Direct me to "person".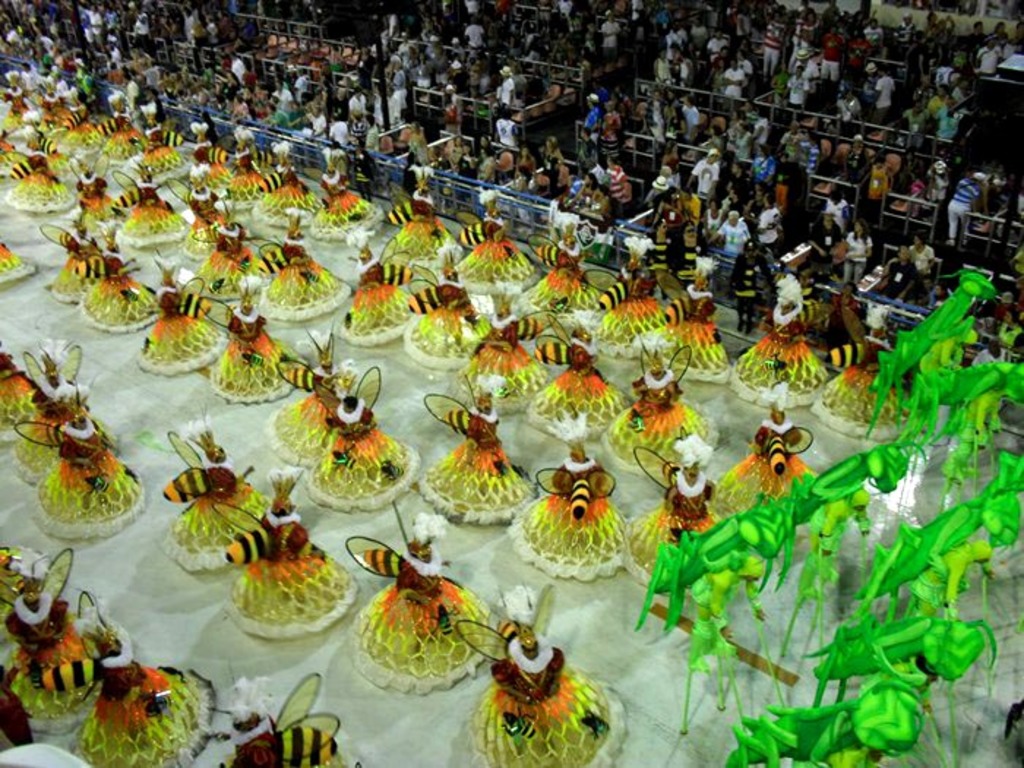
Direction: 272, 334, 354, 461.
